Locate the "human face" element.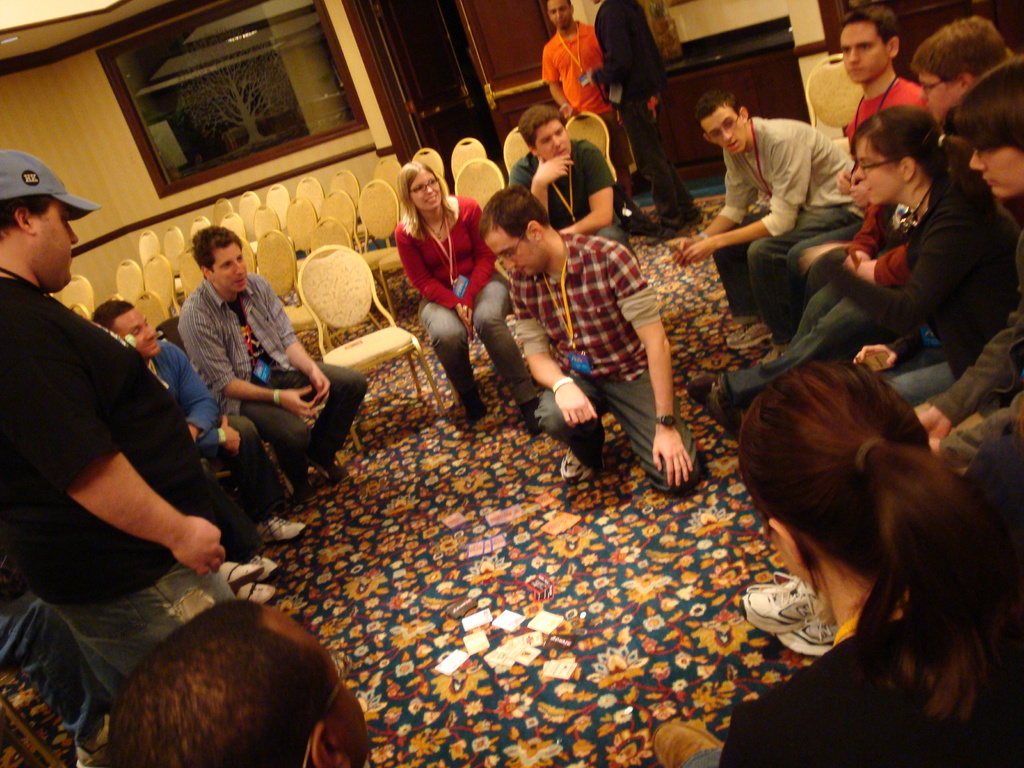
Element bbox: bbox(971, 146, 1023, 198).
